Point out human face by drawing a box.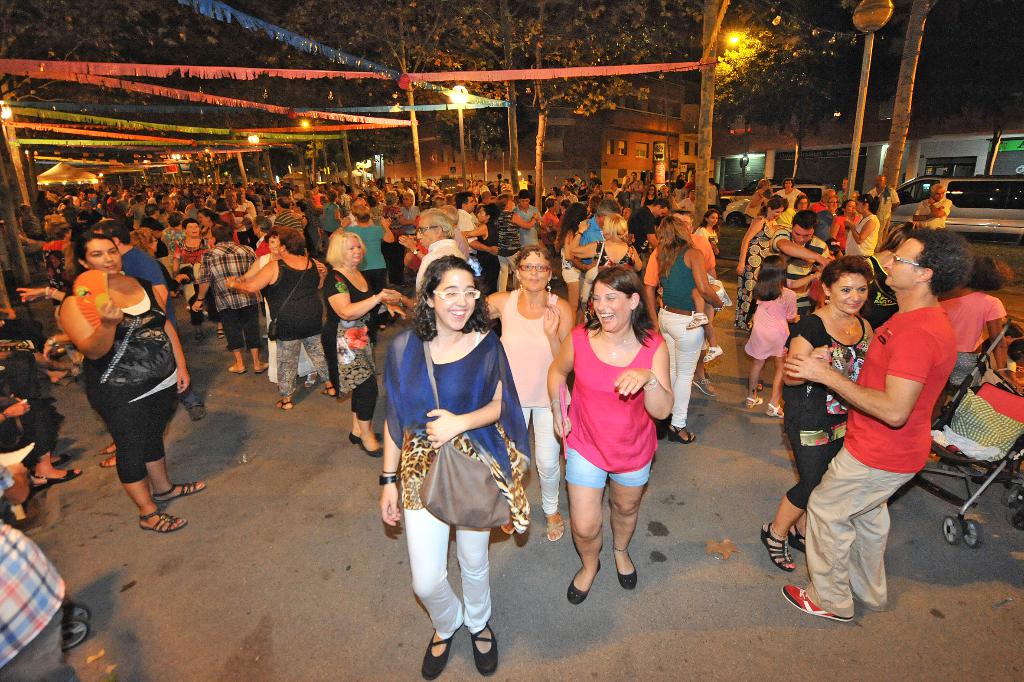
BBox(768, 206, 785, 220).
